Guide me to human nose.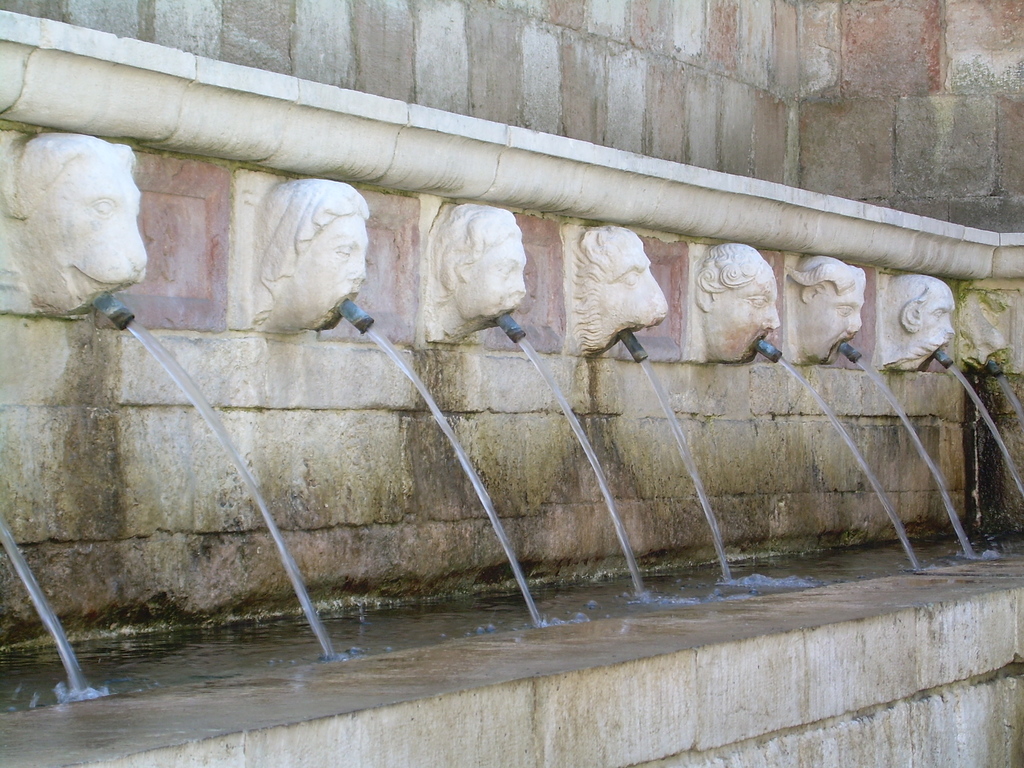
Guidance: {"x1": 766, "y1": 302, "x2": 782, "y2": 327}.
